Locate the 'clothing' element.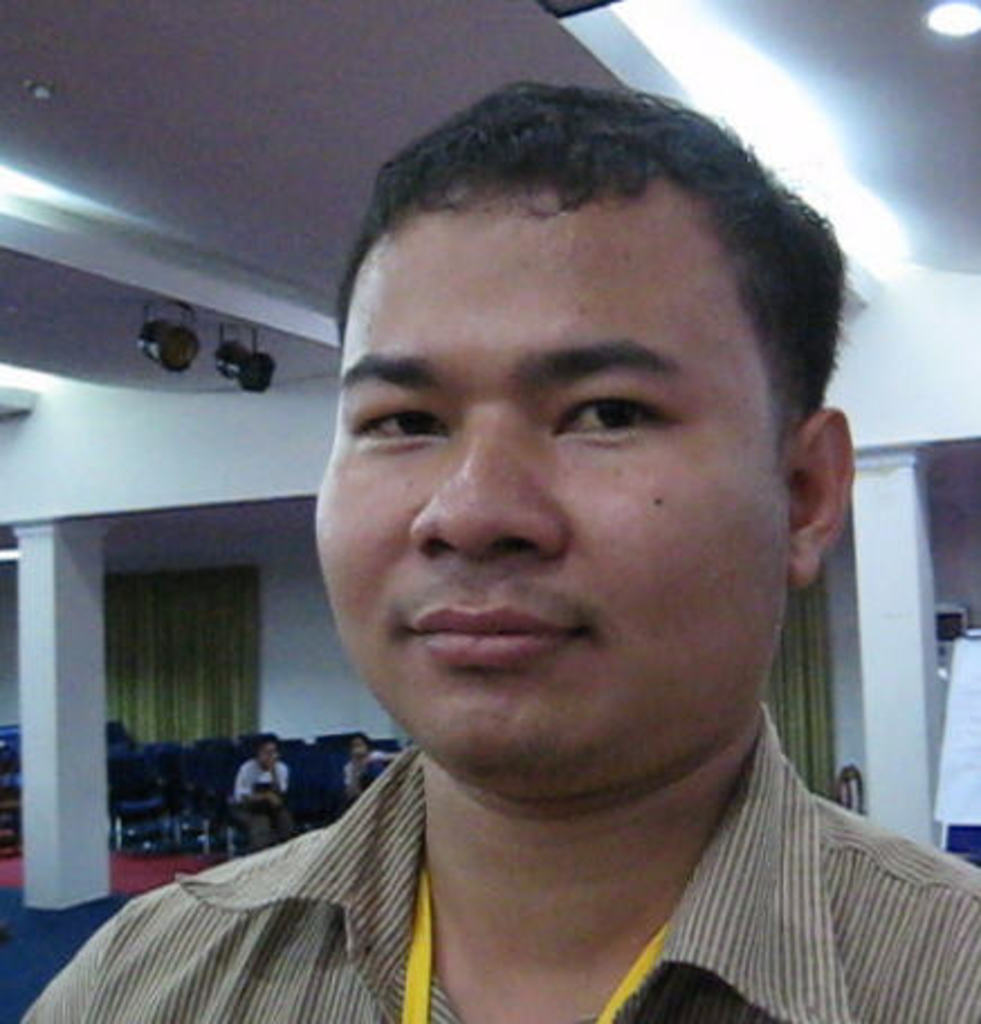
Element bbox: 0,653,980,1020.
